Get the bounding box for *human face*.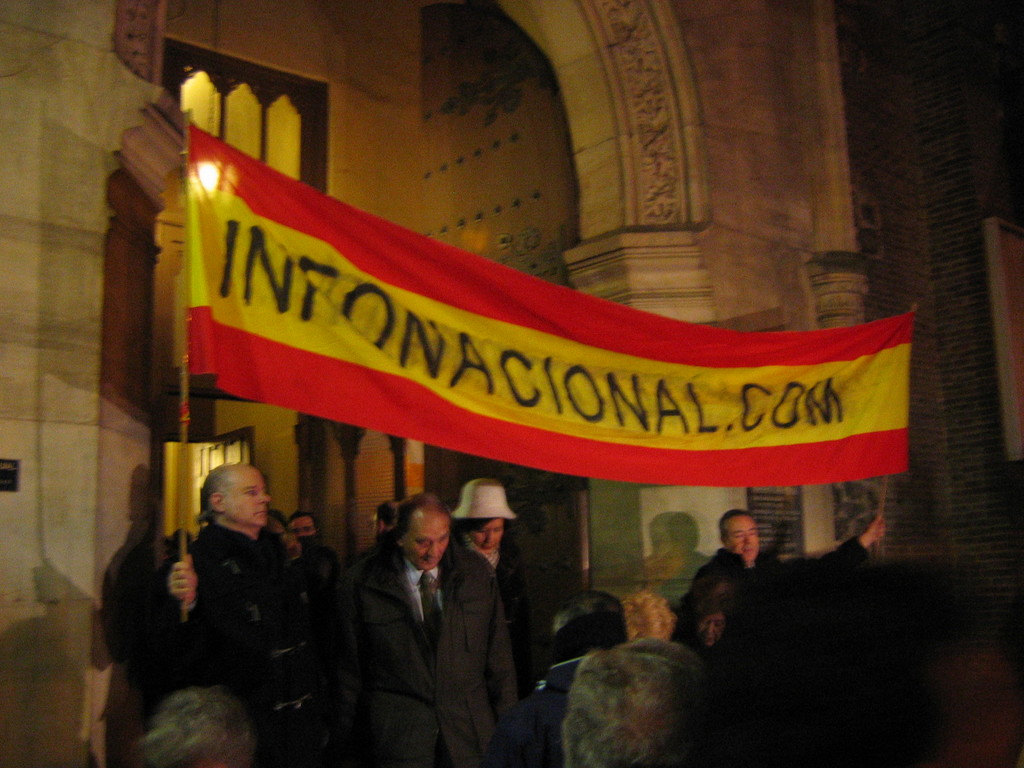
(223,463,271,524).
